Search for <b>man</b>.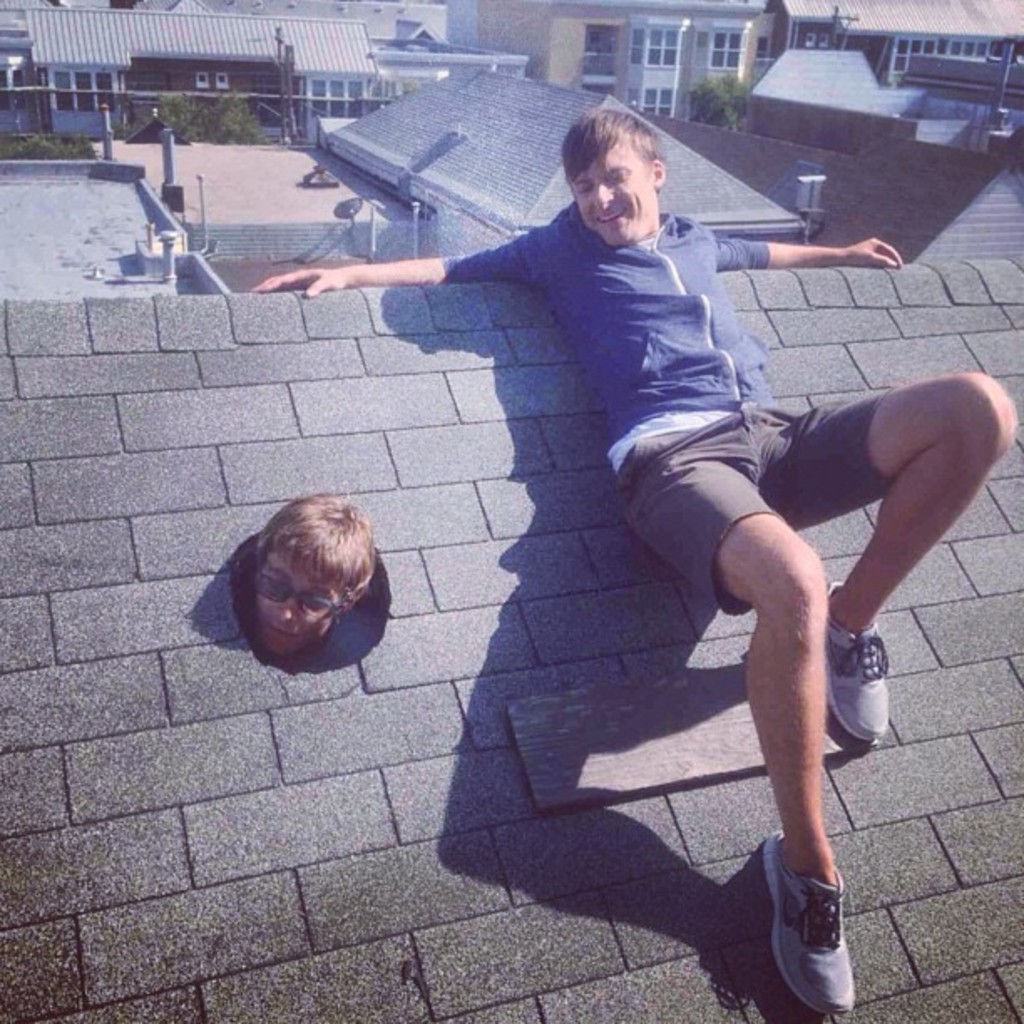
Found at [left=248, top=490, right=381, bottom=663].
